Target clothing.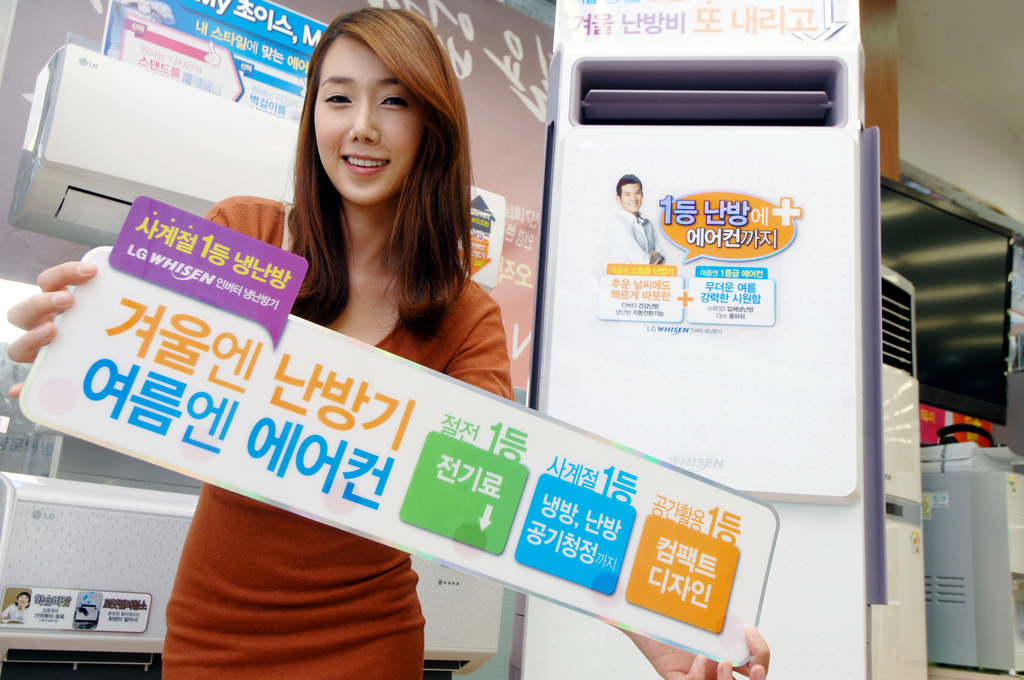
Target region: {"x1": 705, "y1": 276, "x2": 755, "y2": 309}.
